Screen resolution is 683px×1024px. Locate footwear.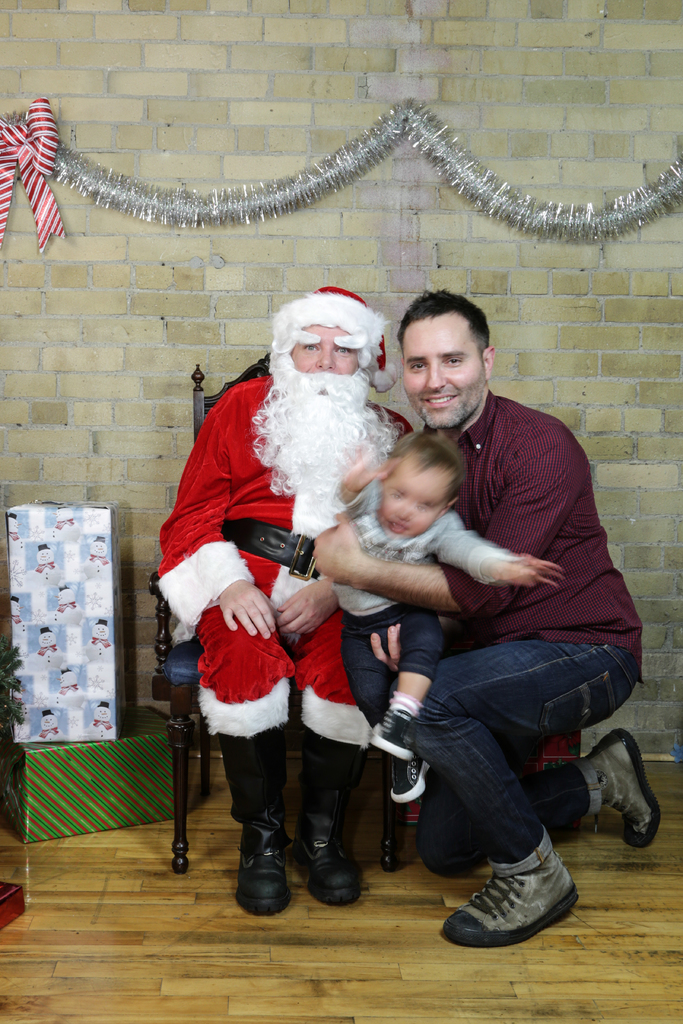
588,726,661,847.
